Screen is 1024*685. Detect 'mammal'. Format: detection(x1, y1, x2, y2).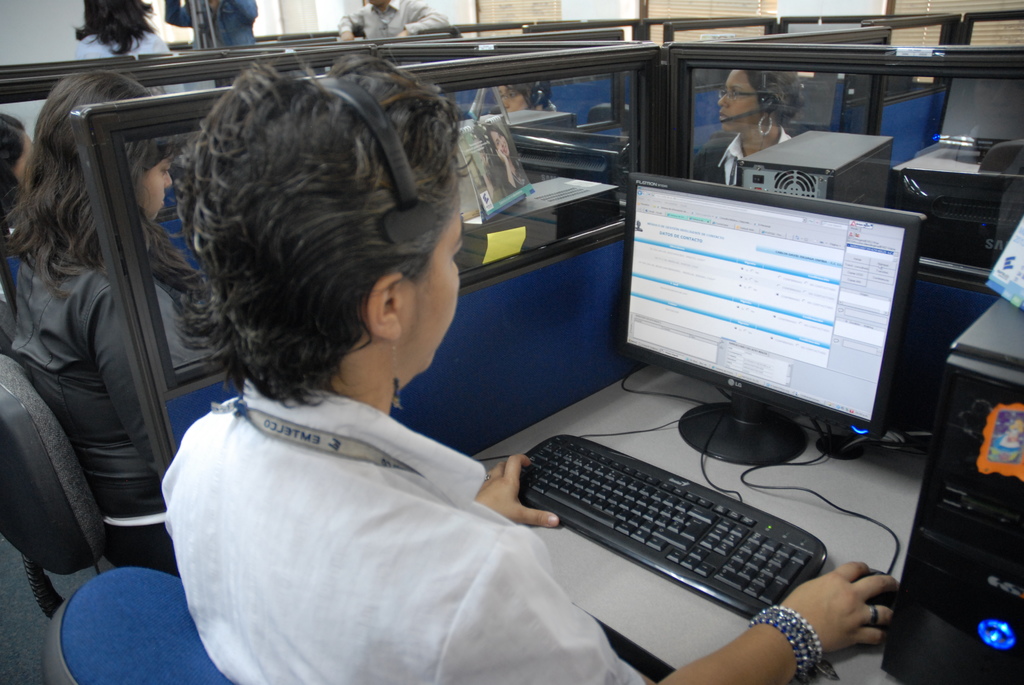
detection(137, 107, 888, 673).
